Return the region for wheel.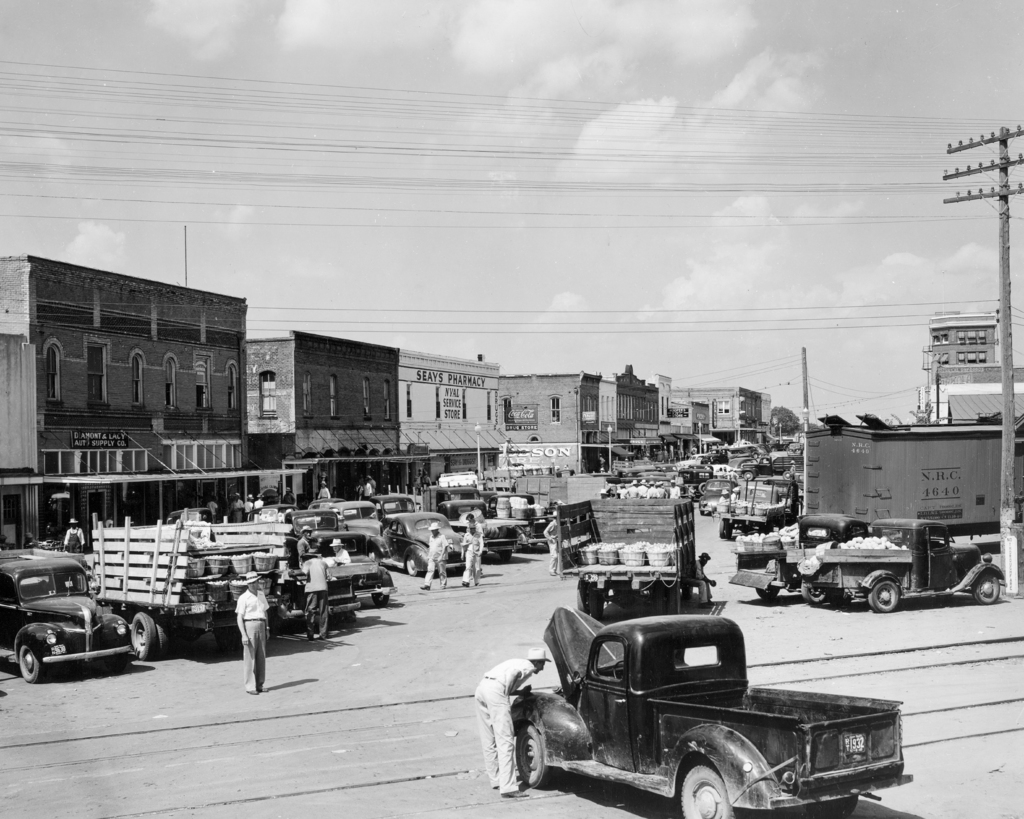
l=869, t=580, r=896, b=613.
